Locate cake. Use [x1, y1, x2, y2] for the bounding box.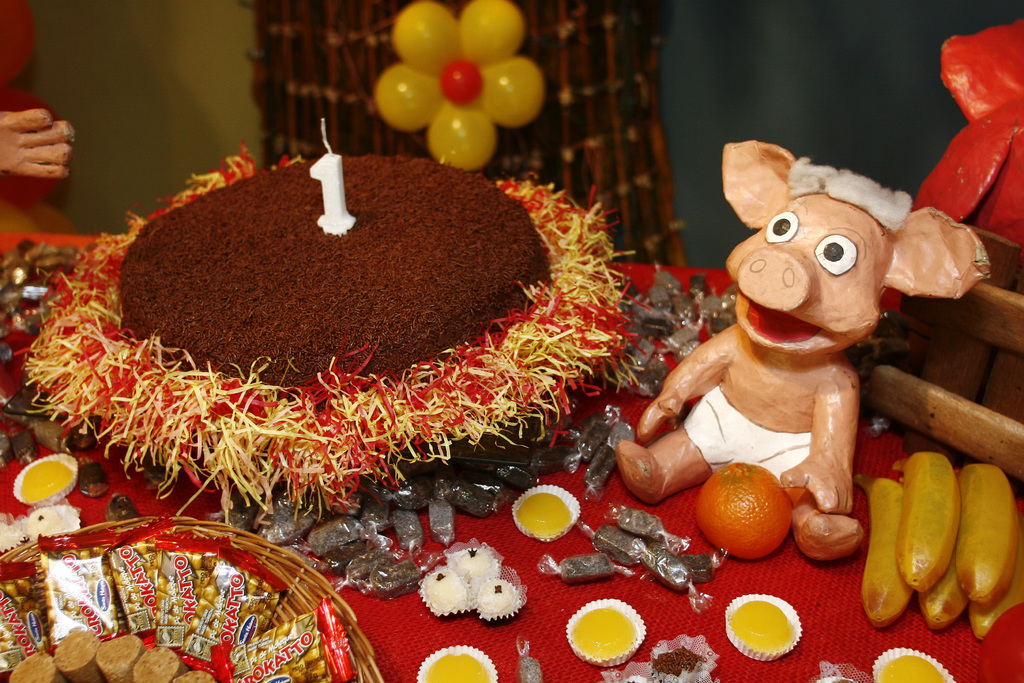
[120, 154, 550, 383].
